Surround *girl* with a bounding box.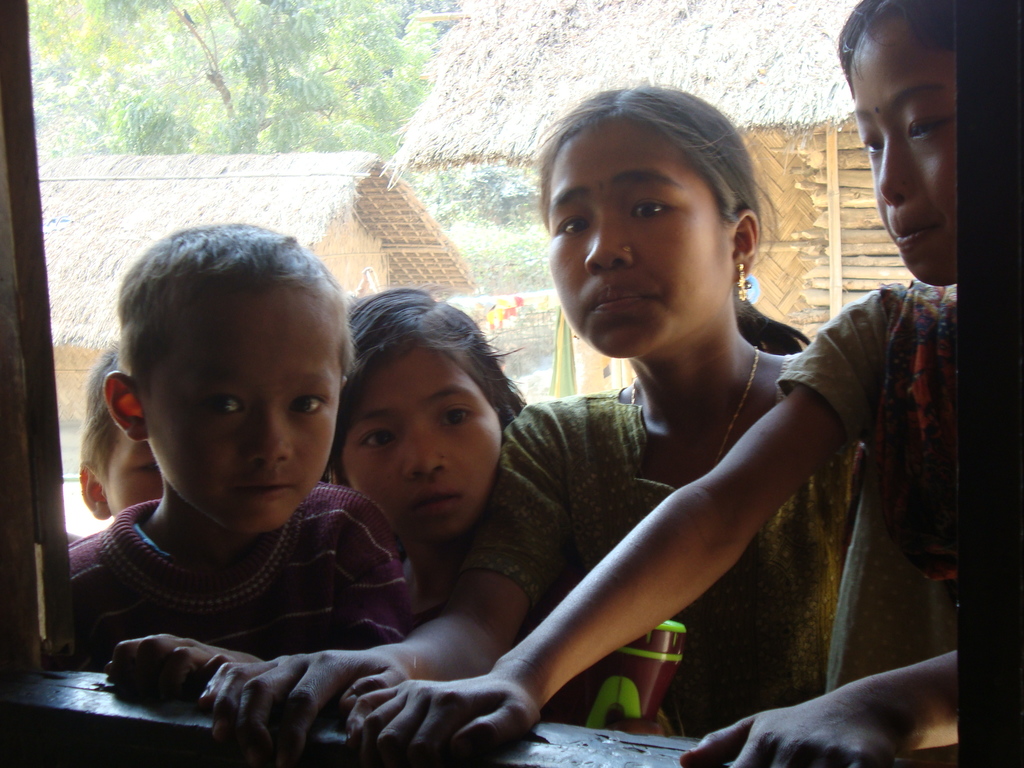
x1=320 y1=280 x2=536 y2=611.
